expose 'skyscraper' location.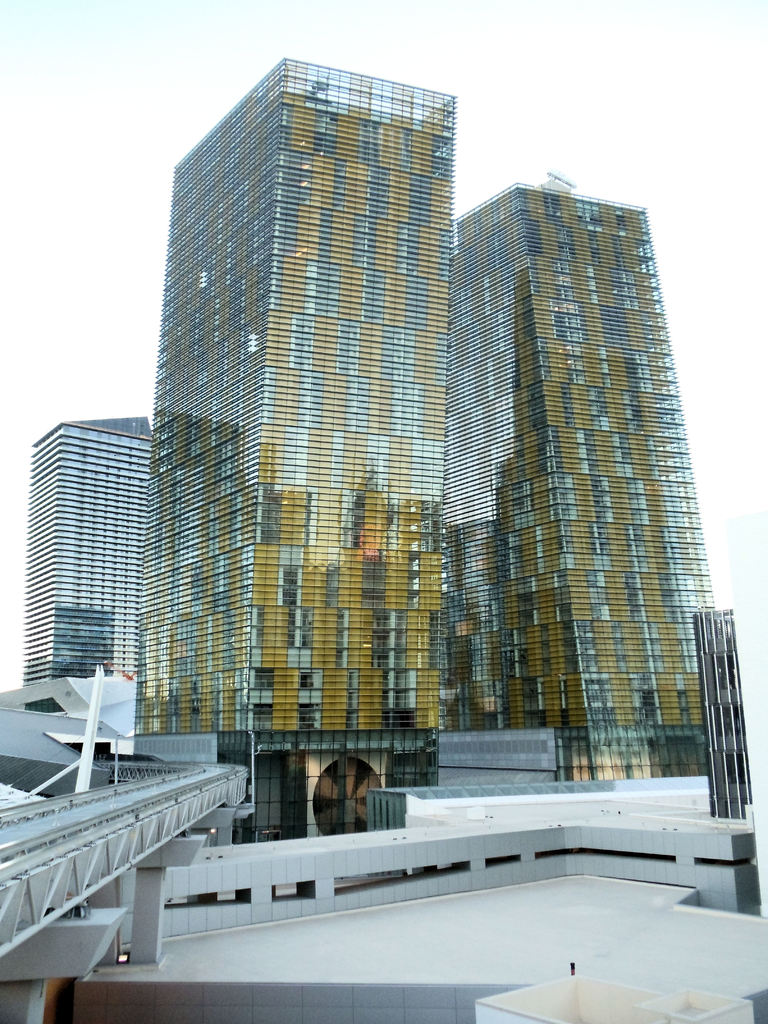
Exposed at <box>21,409,150,713</box>.
